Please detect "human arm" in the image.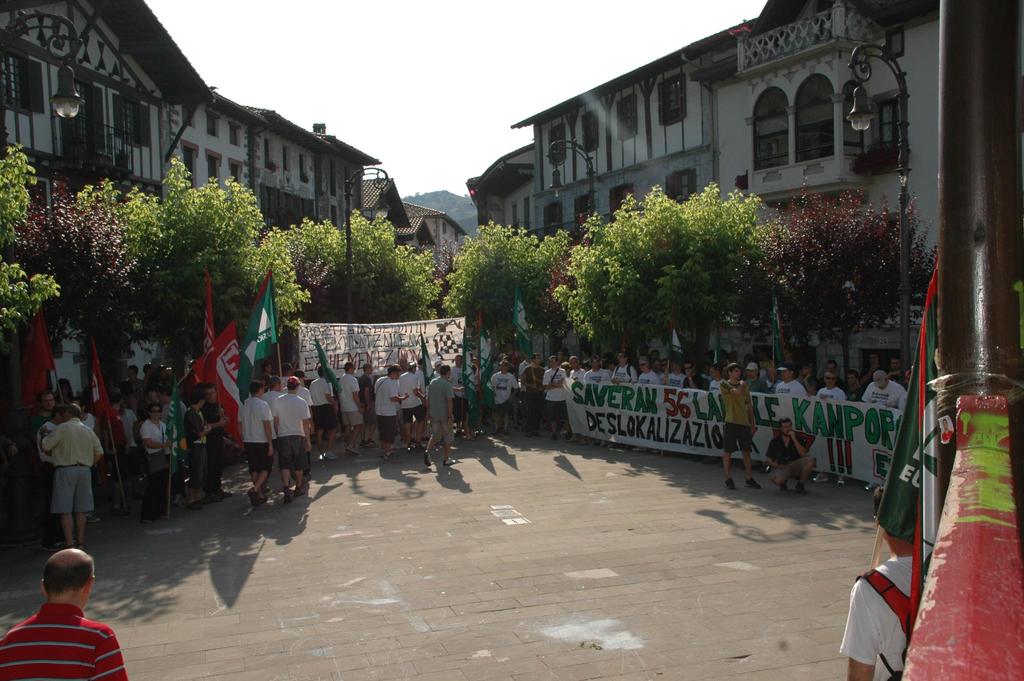
l=859, t=369, r=872, b=387.
